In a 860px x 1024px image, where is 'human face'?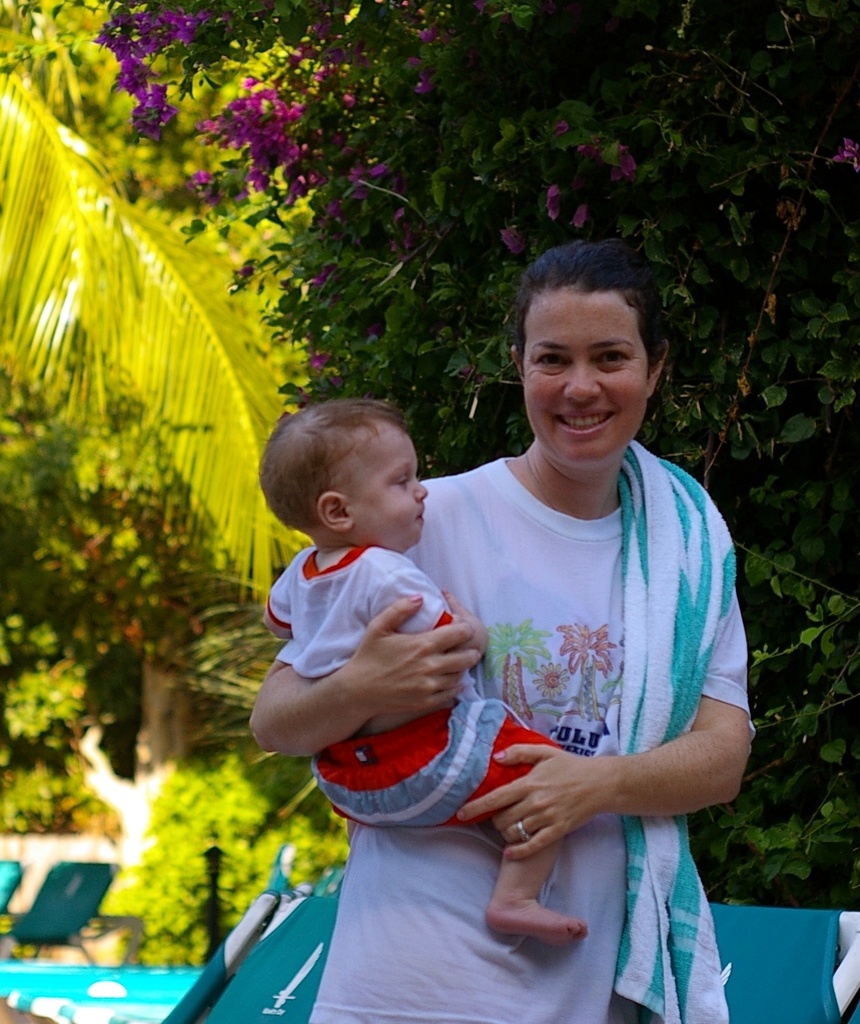
518:283:646:467.
